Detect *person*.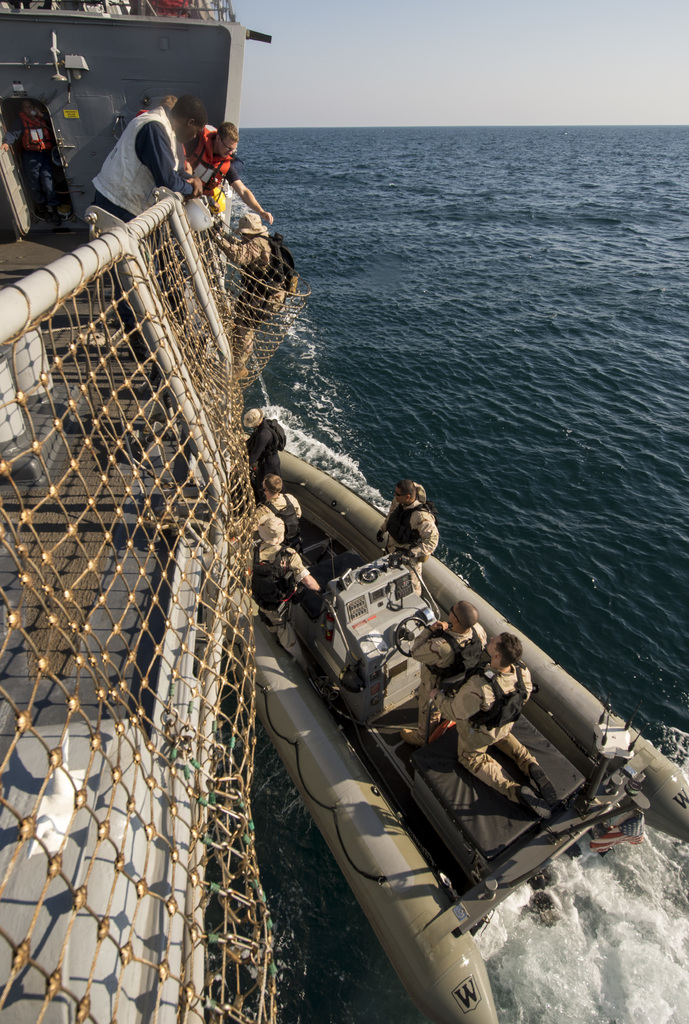
Detected at (left=410, top=600, right=485, bottom=744).
